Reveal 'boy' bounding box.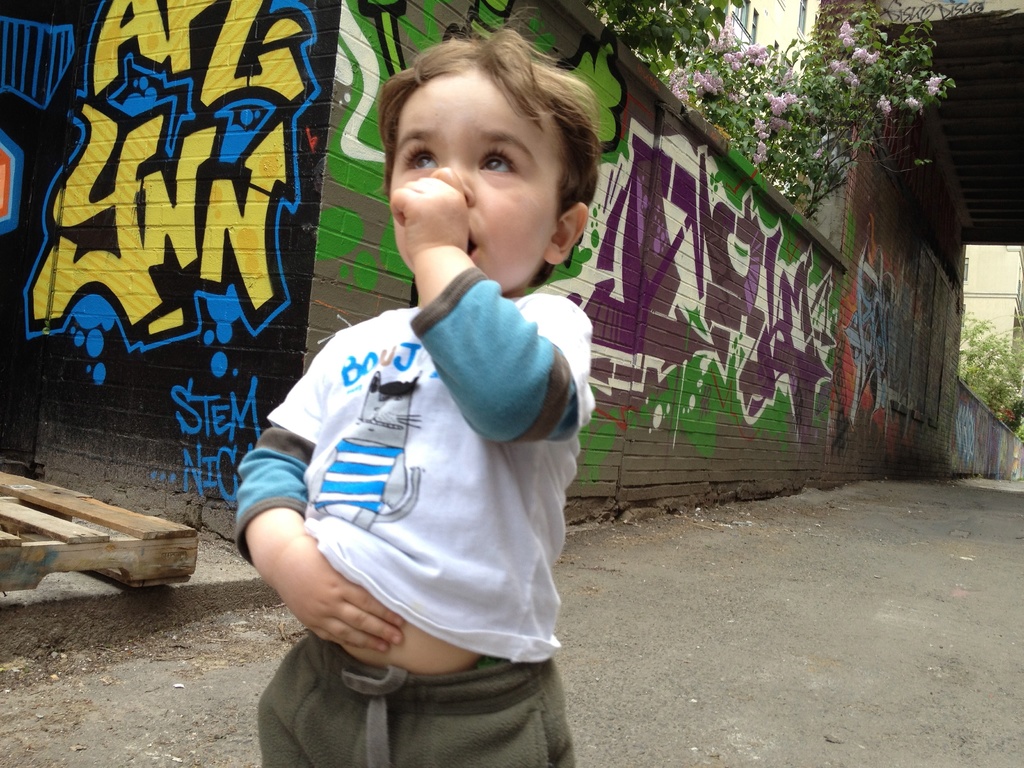
Revealed: 230:22:594:767.
